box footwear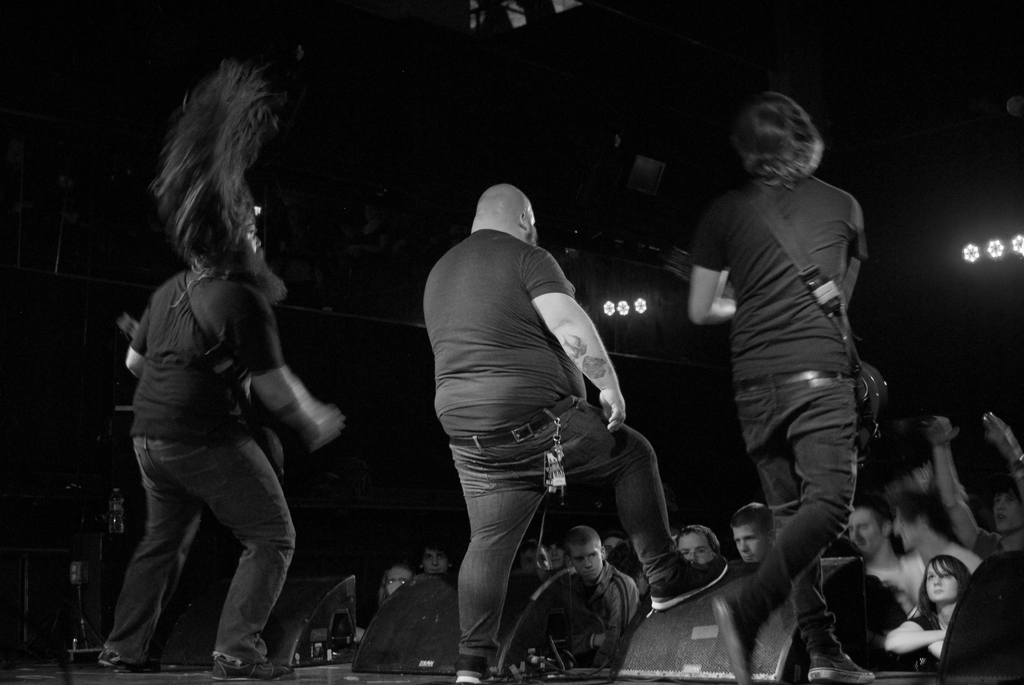
x1=451 y1=657 x2=496 y2=684
